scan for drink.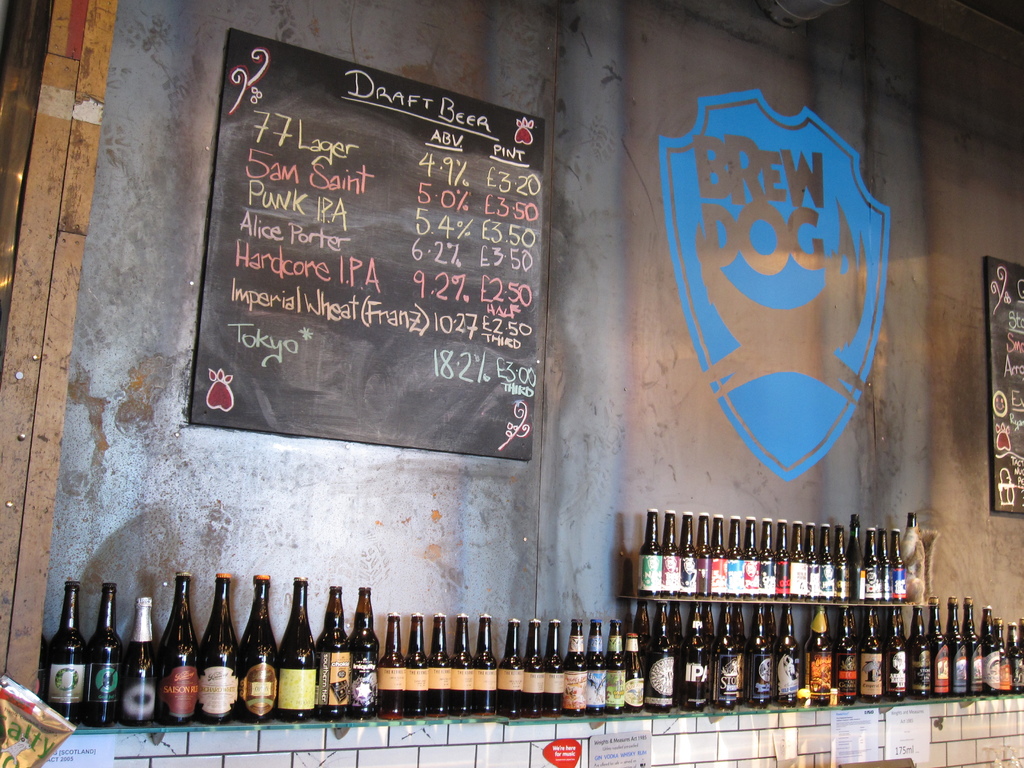
Scan result: (460, 615, 472, 723).
